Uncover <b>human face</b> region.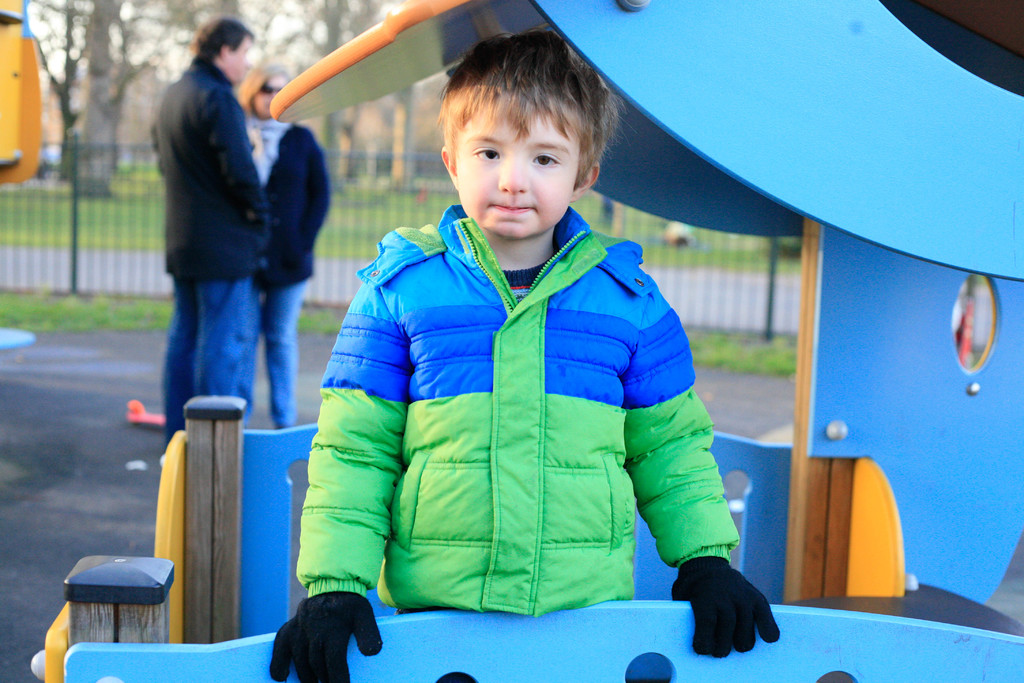
Uncovered: x1=212 y1=35 x2=252 y2=85.
